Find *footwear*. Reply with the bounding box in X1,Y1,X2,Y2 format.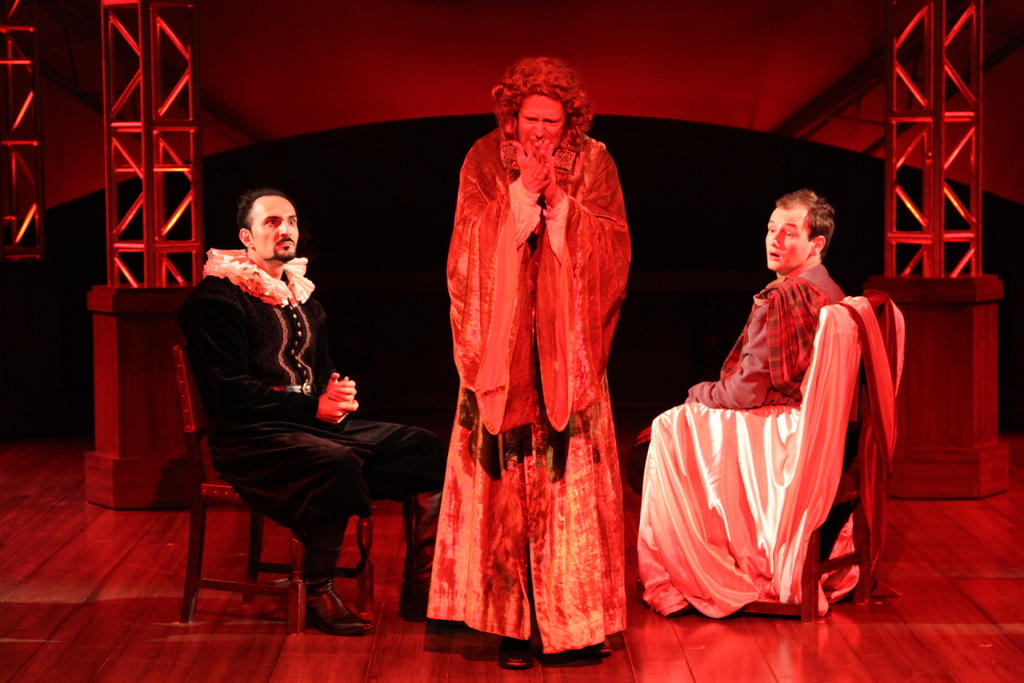
503,638,533,670.
